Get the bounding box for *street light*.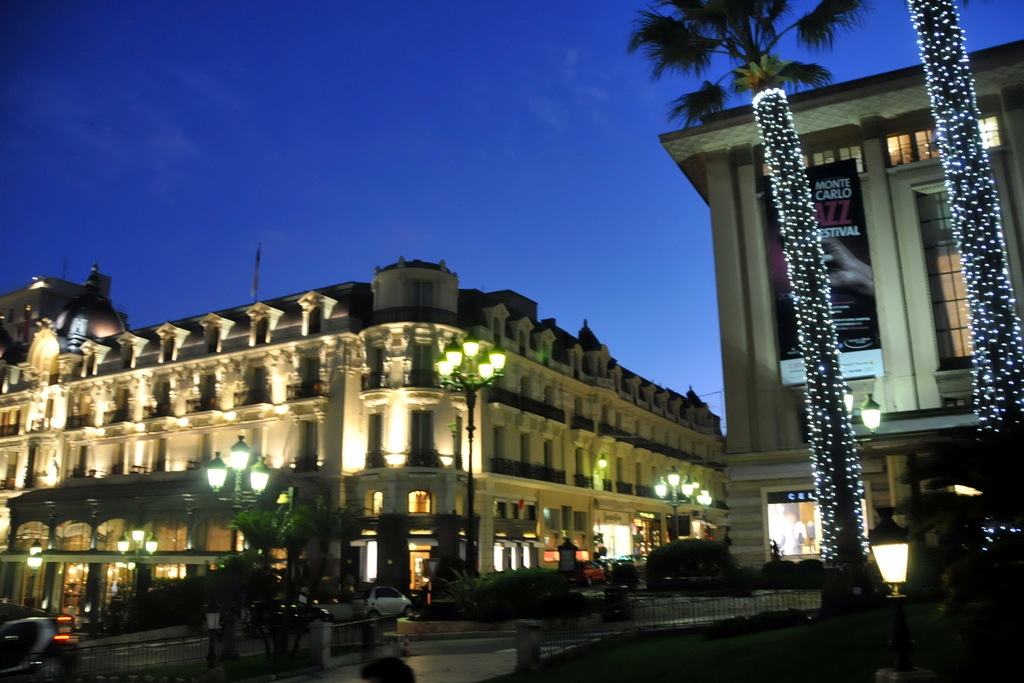
x1=25 y1=541 x2=45 y2=607.
